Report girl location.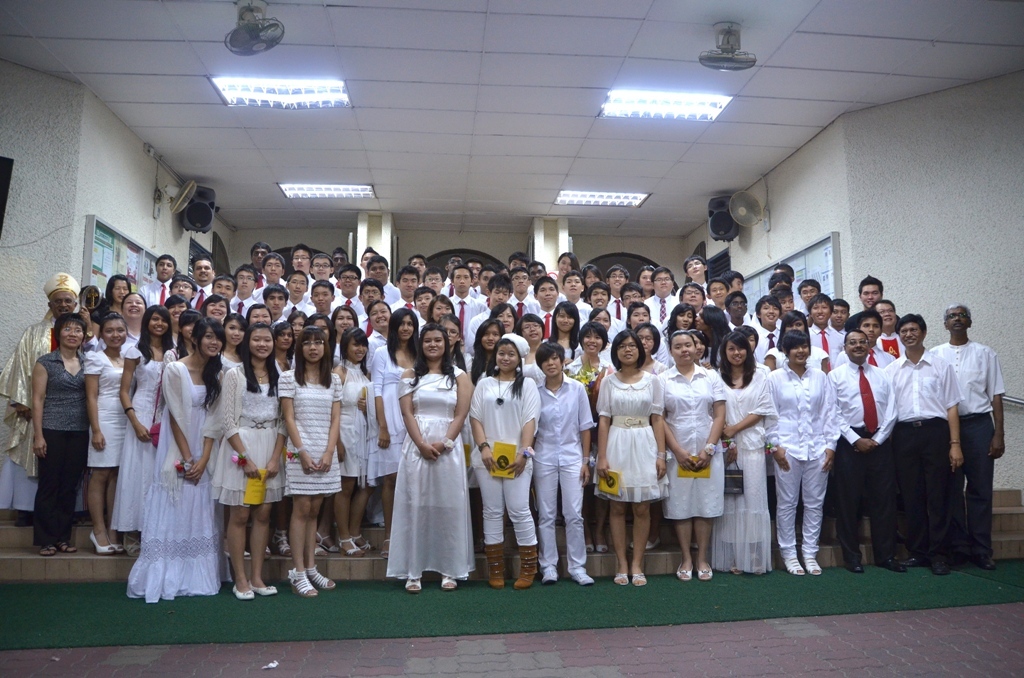
Report: 127,317,229,603.
